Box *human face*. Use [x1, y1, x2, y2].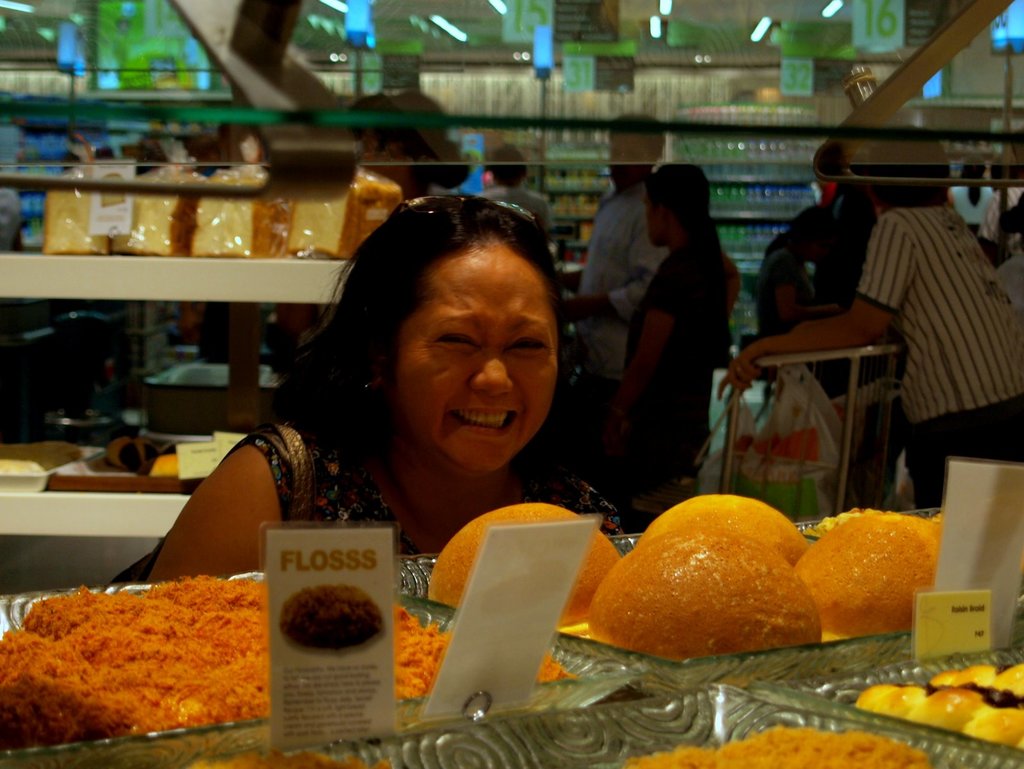
[356, 133, 399, 184].
